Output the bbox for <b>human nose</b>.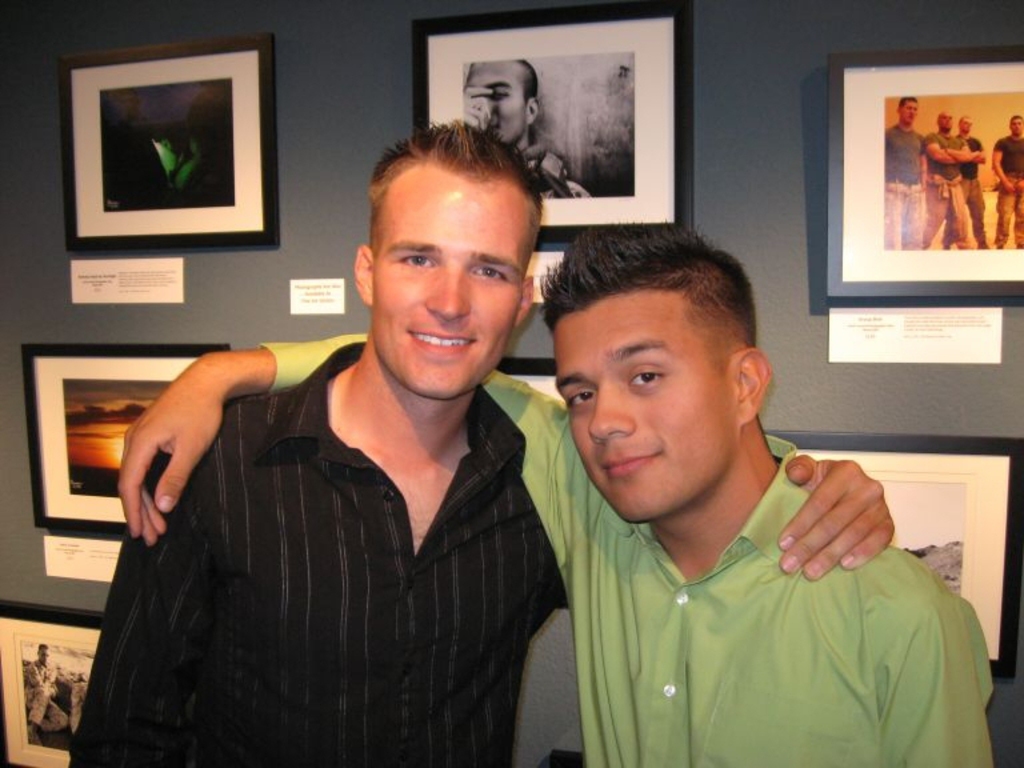
bbox=(588, 385, 636, 444).
